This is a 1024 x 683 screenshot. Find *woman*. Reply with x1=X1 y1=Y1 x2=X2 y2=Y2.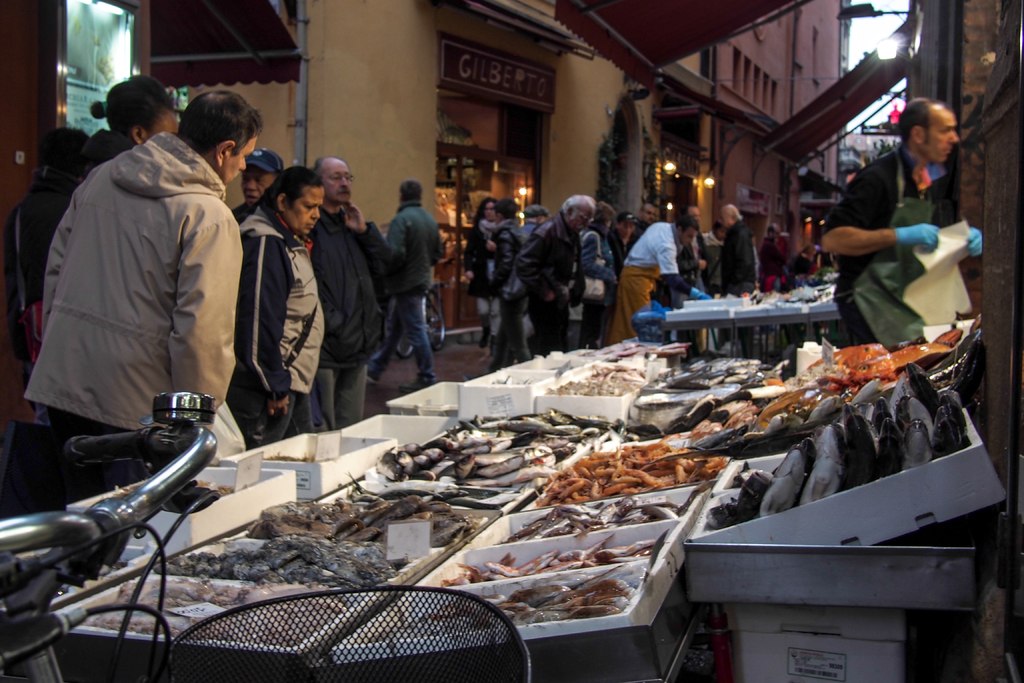
x1=458 y1=197 x2=500 y2=363.
